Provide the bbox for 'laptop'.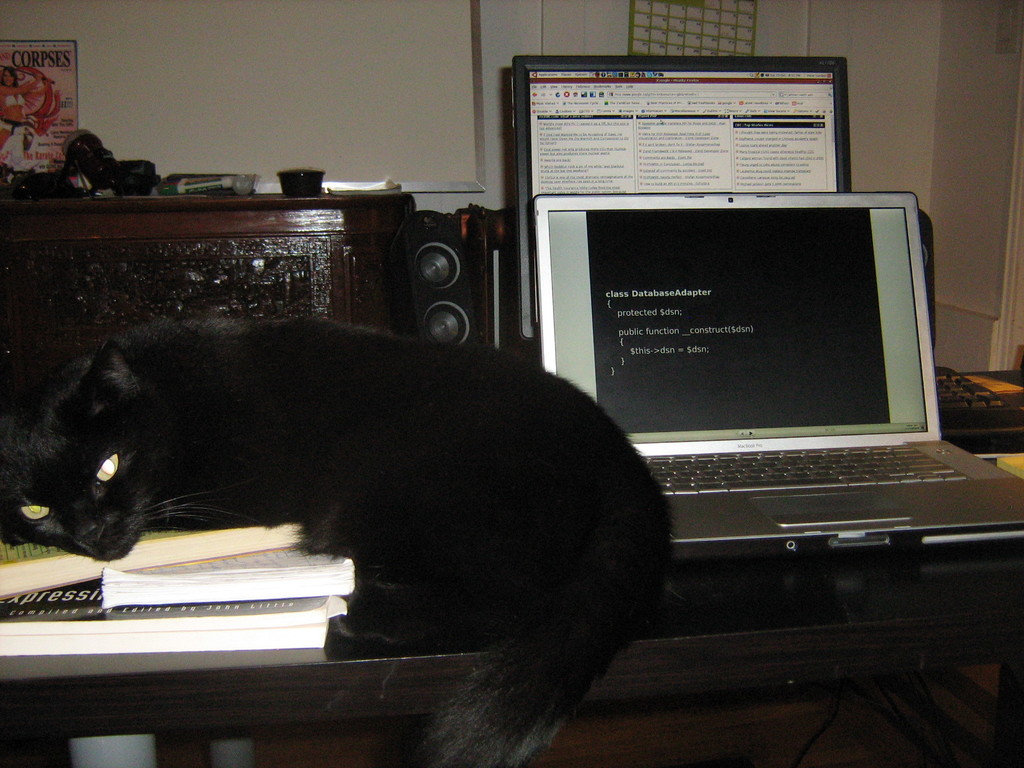
519 150 997 605.
